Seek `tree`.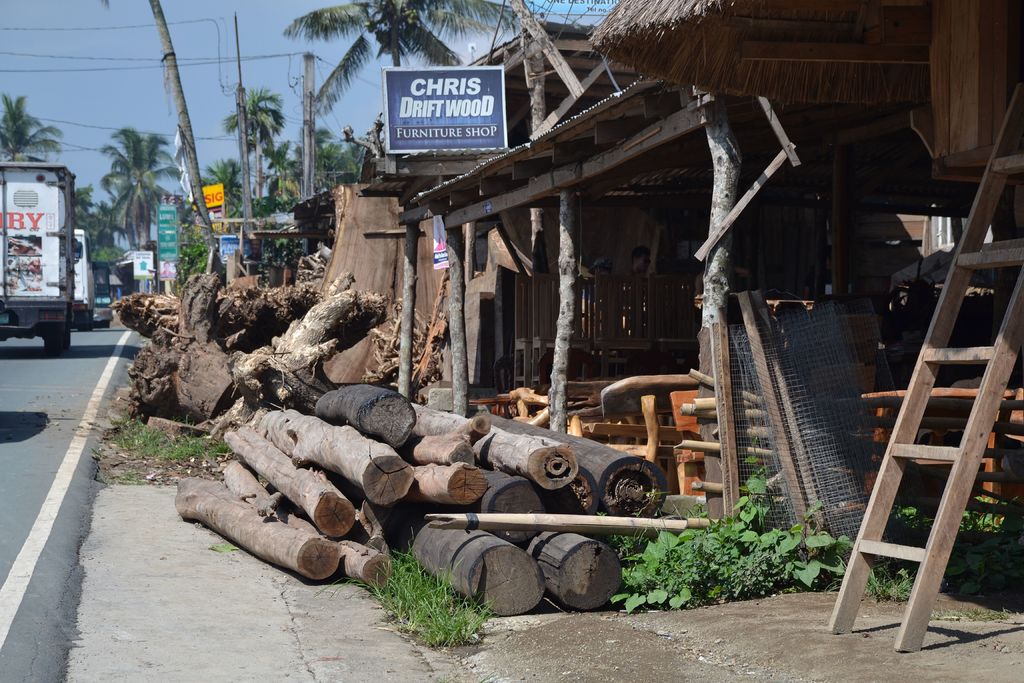
[left=76, top=119, right=184, bottom=242].
